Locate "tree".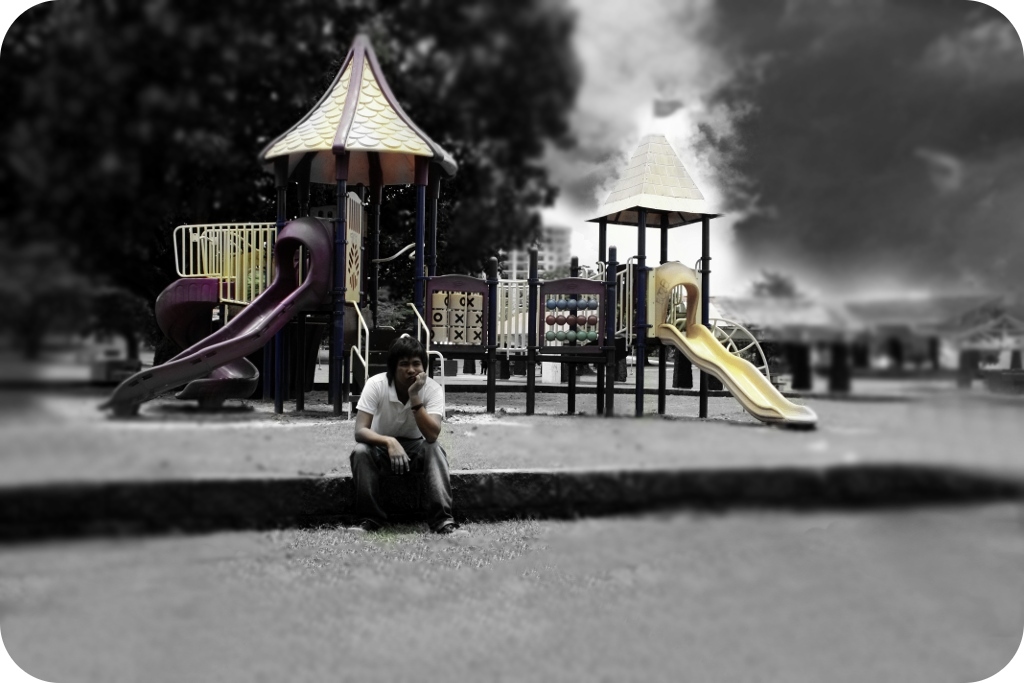
Bounding box: (0,1,592,360).
